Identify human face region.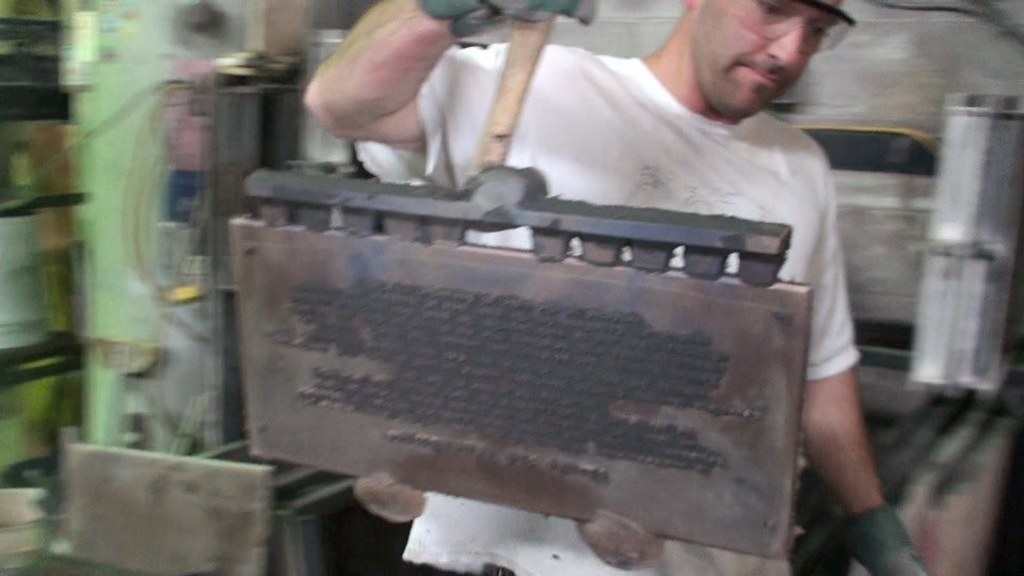
Region: x1=689 y1=0 x2=847 y2=121.
